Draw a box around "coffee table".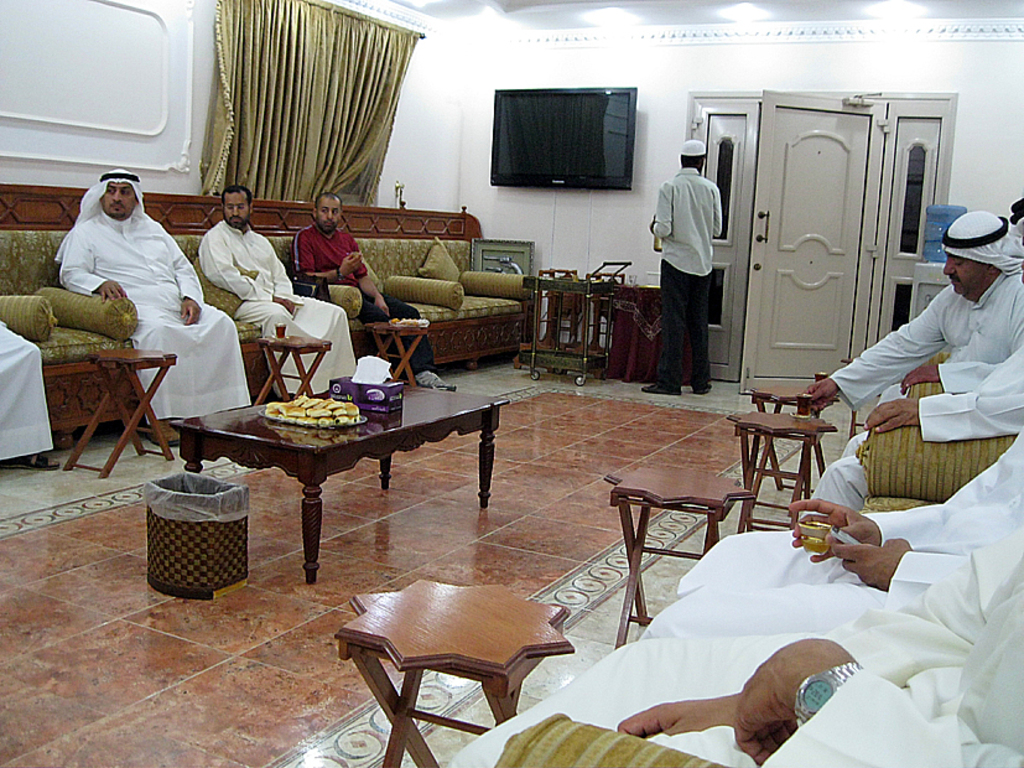
598,456,757,645.
